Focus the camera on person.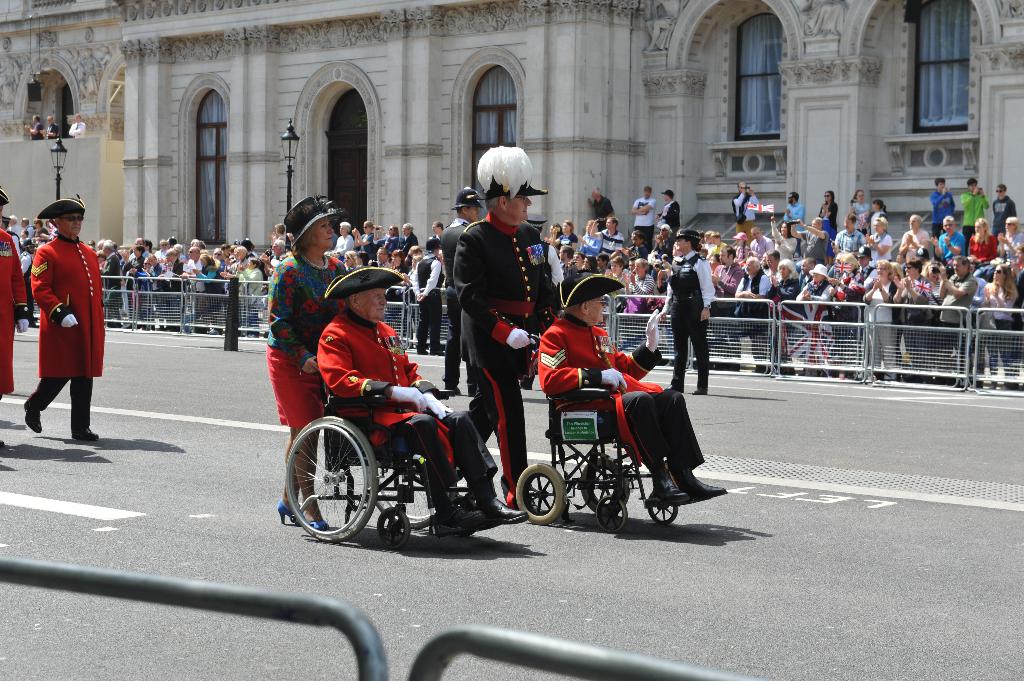
Focus region: bbox(928, 181, 953, 232).
